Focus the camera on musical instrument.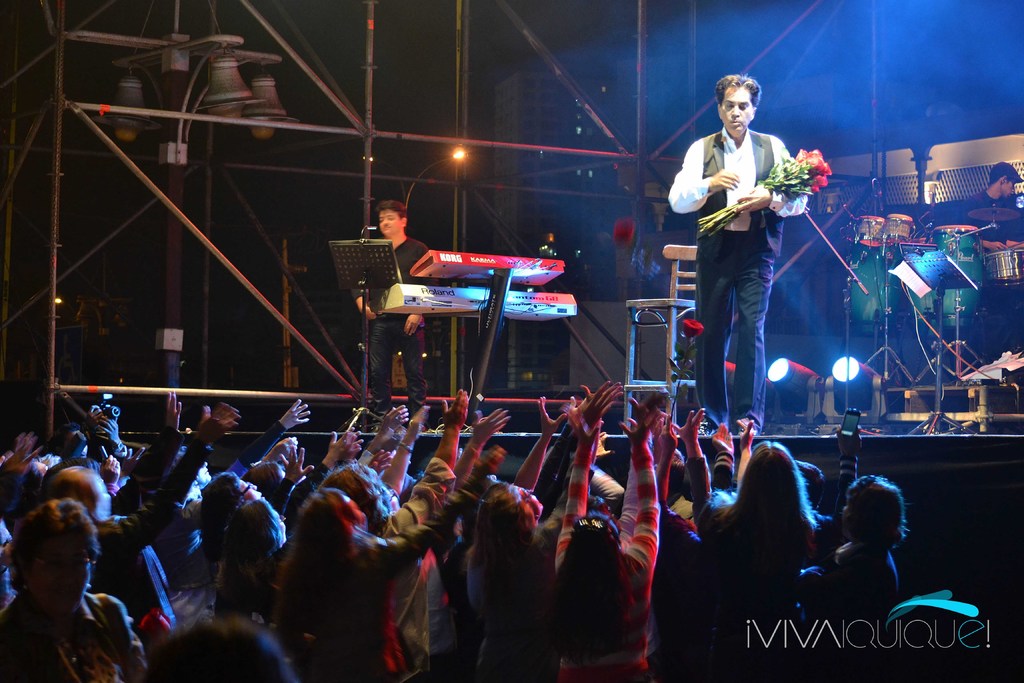
Focus region: 406 247 569 288.
